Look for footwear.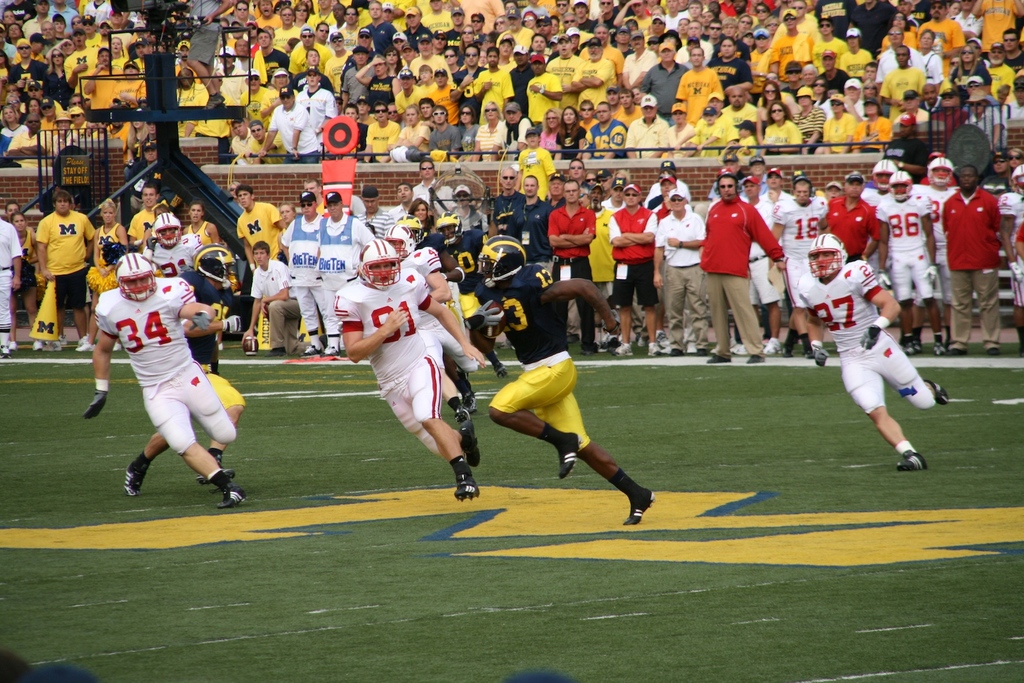
Found: {"x1": 802, "y1": 348, "x2": 817, "y2": 358}.
